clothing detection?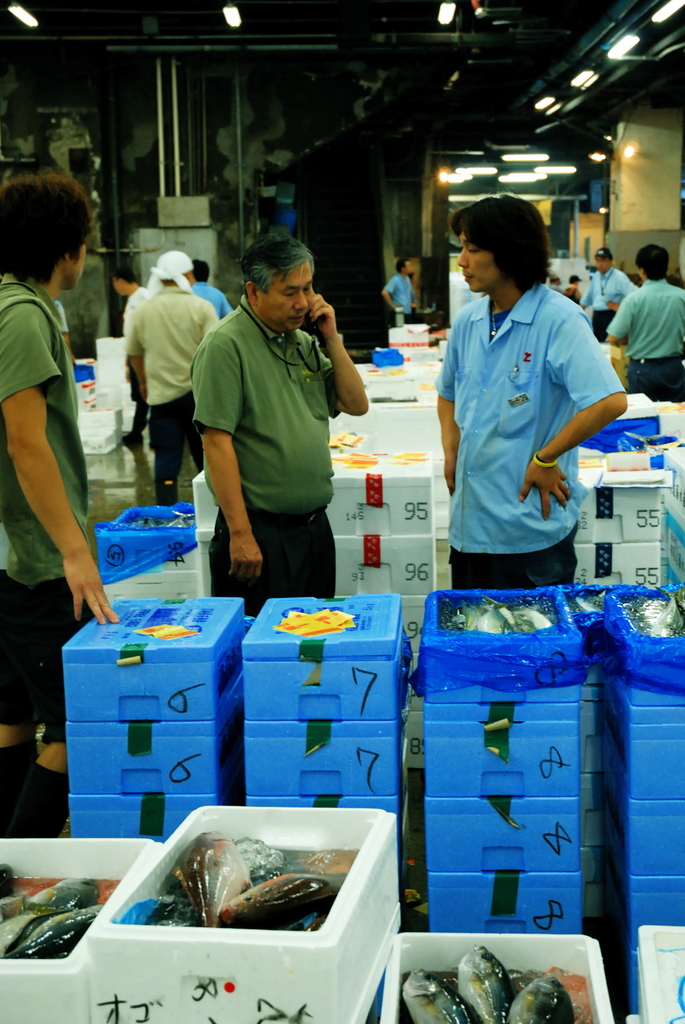
bbox(3, 575, 106, 738)
